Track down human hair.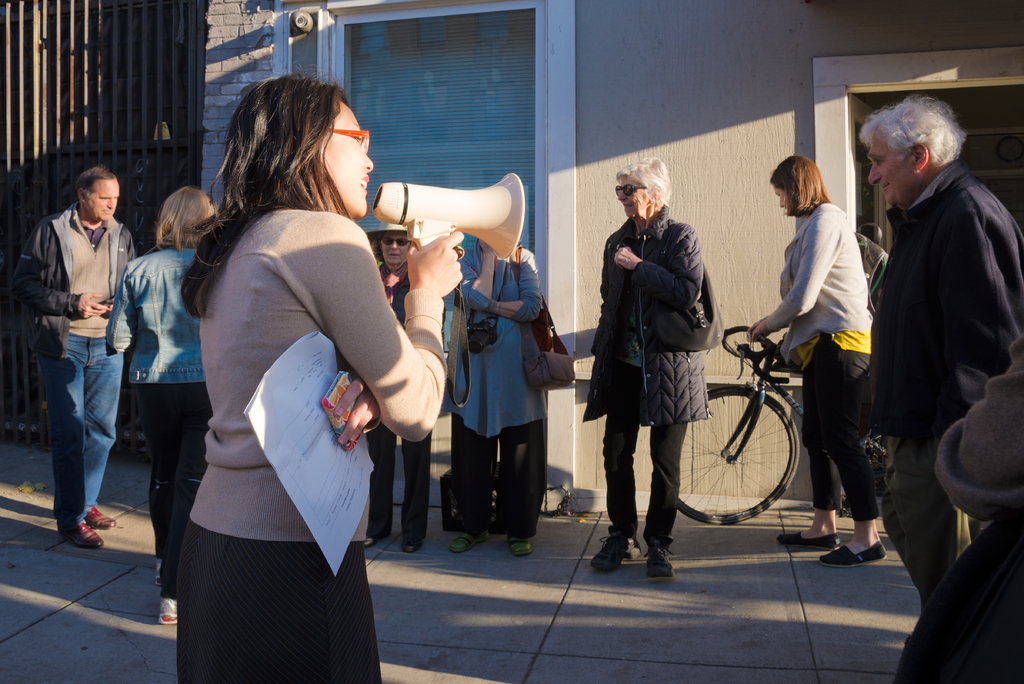
Tracked to l=856, t=90, r=968, b=172.
